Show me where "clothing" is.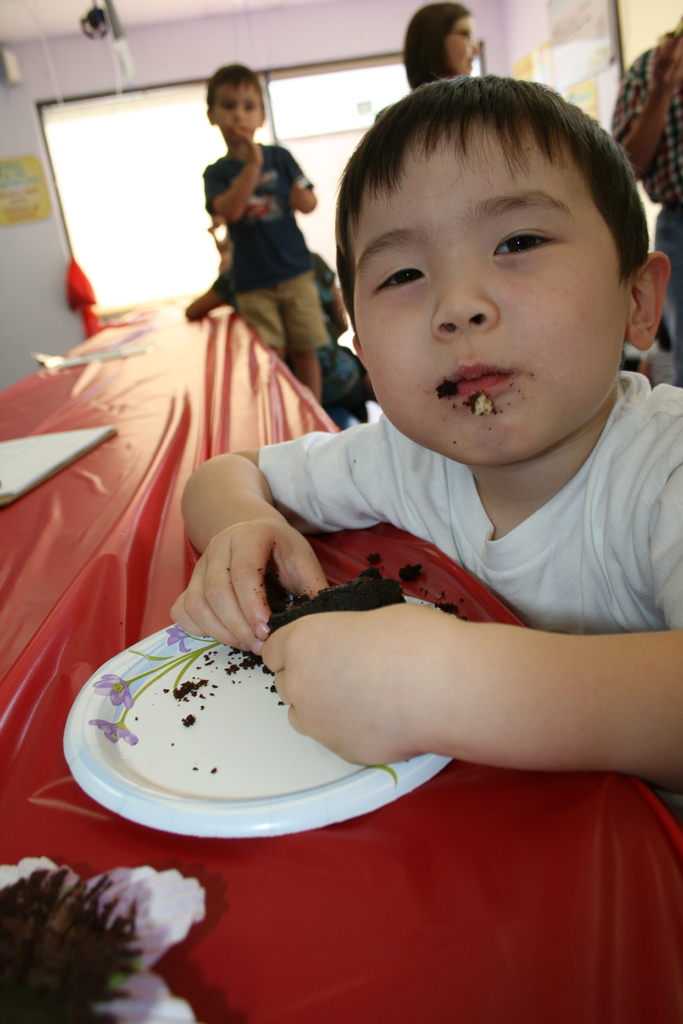
"clothing" is at (left=203, top=252, right=377, bottom=402).
